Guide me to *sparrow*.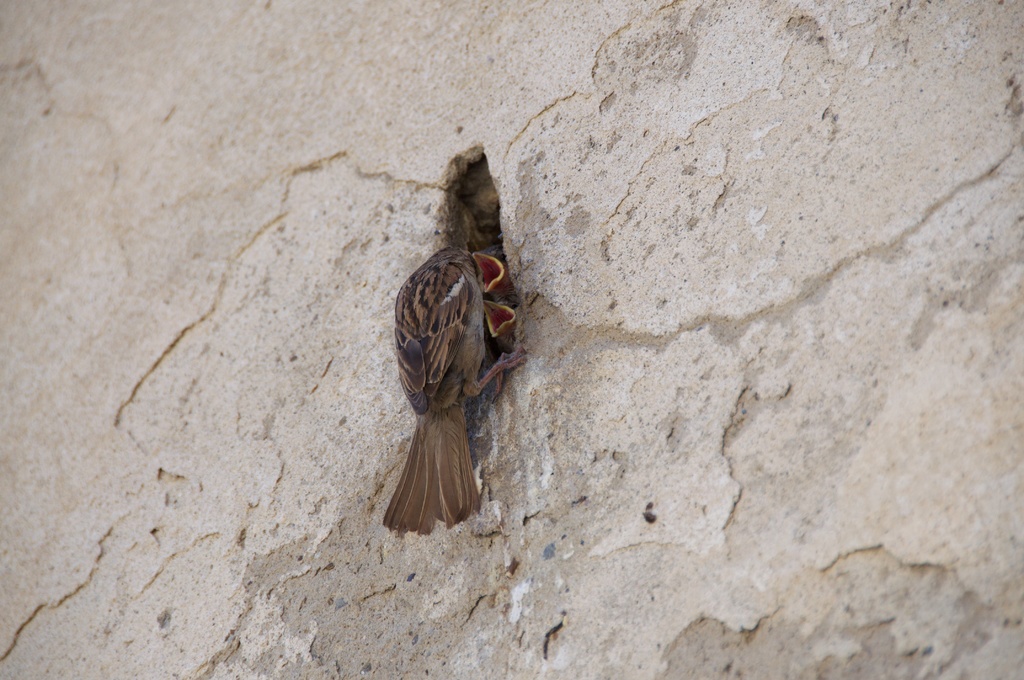
Guidance: (481,296,520,350).
